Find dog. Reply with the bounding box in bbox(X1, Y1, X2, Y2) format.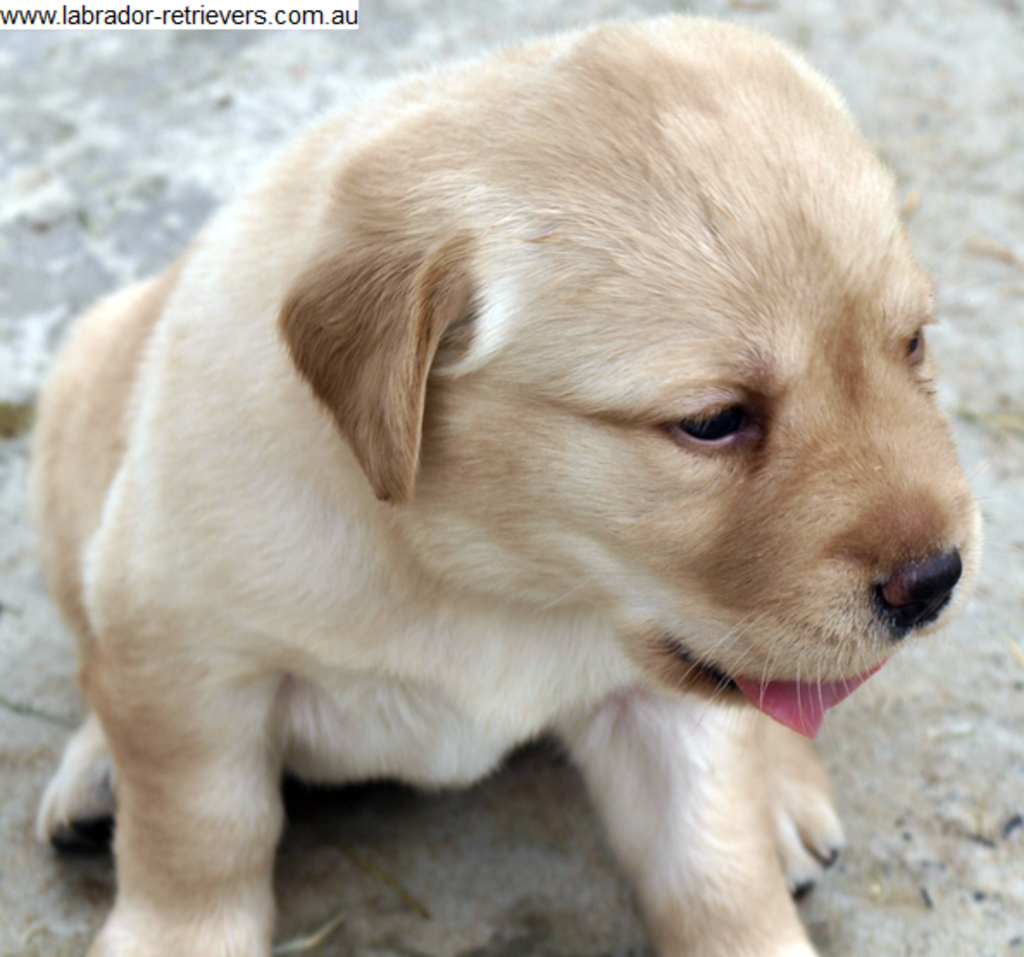
bbox(26, 14, 979, 955).
